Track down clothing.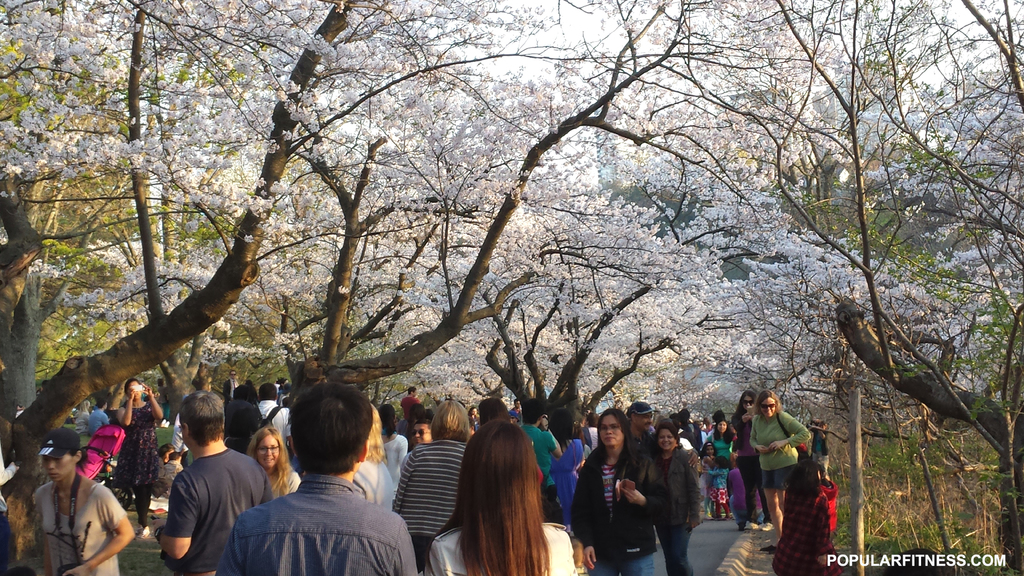
Tracked to {"left": 35, "top": 478, "right": 127, "bottom": 575}.
